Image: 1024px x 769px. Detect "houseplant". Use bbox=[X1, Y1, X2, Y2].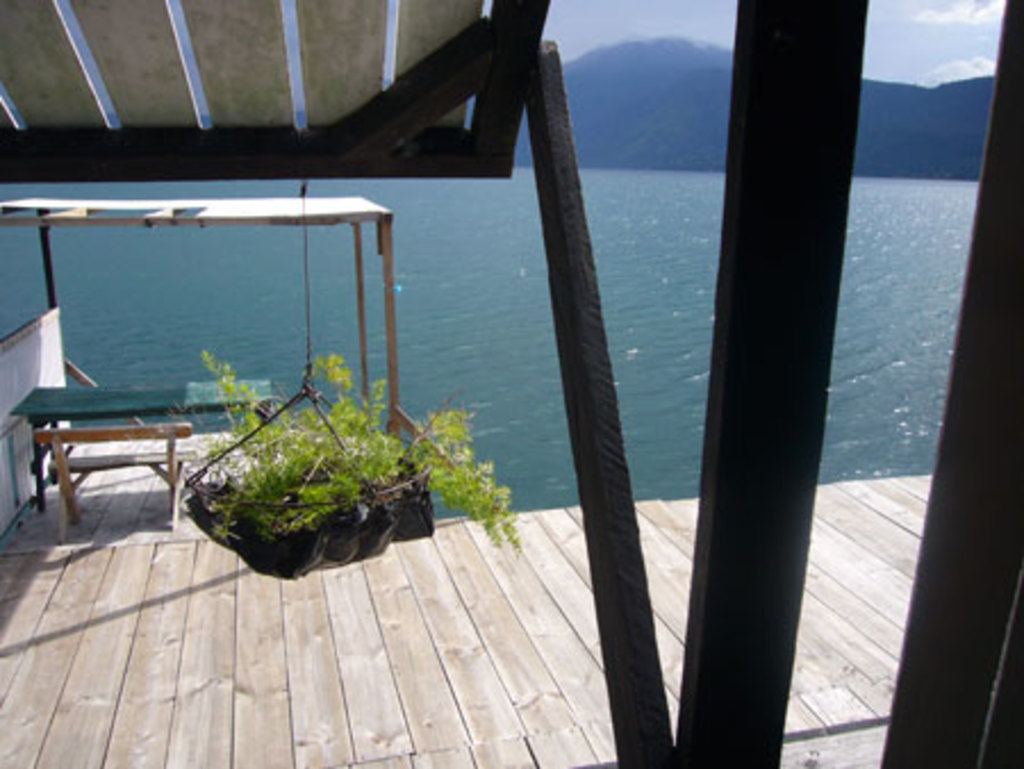
bbox=[148, 350, 526, 578].
